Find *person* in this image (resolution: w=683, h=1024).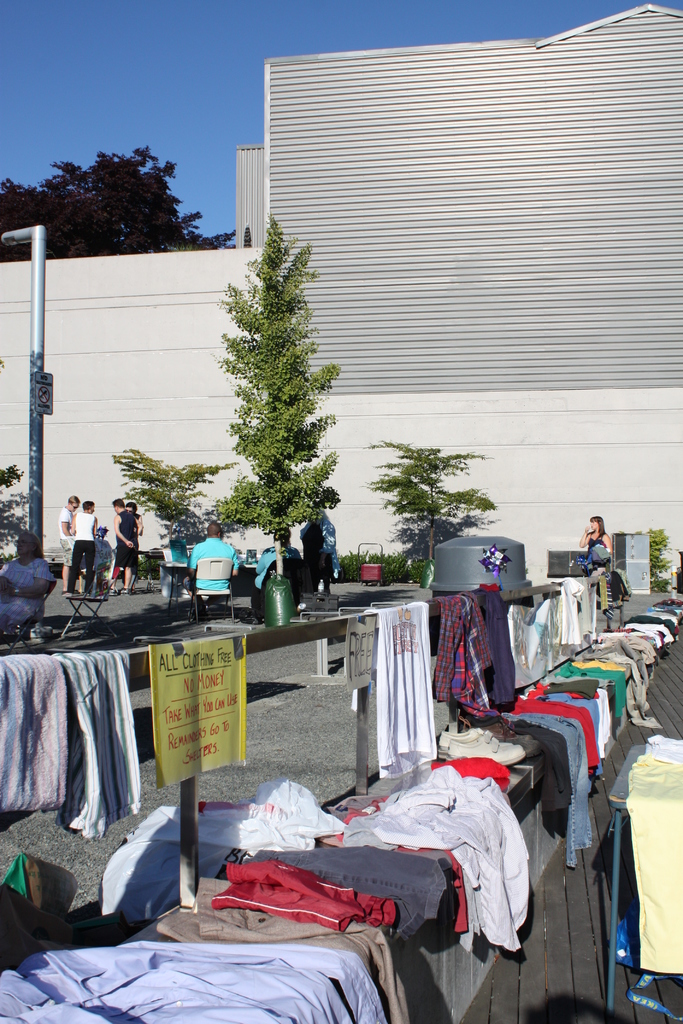
bbox(186, 518, 239, 609).
